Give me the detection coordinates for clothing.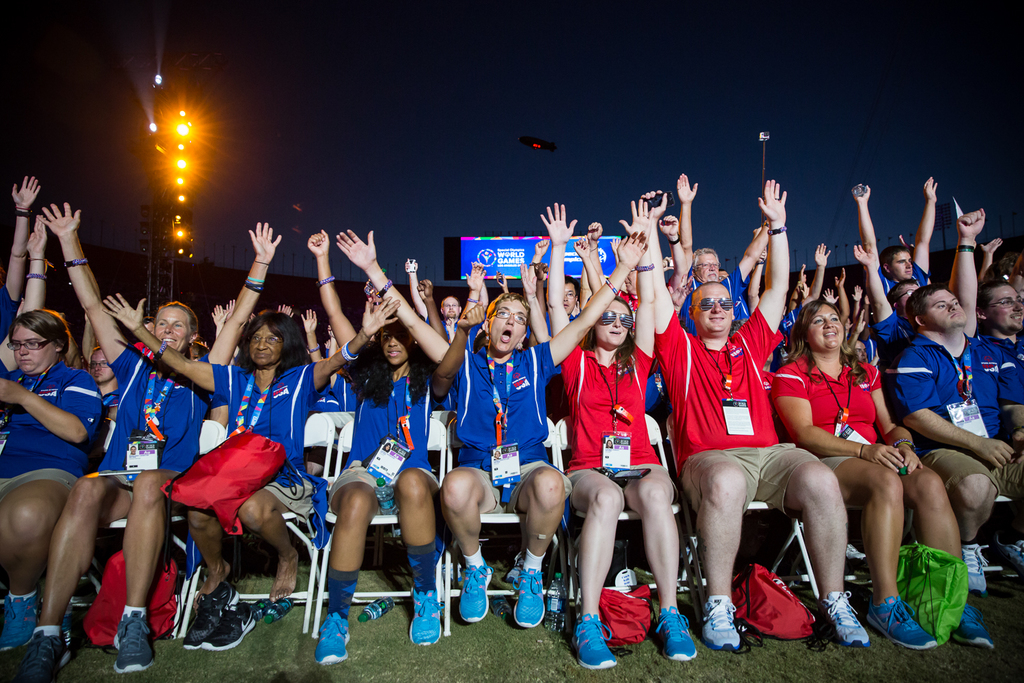
[887,325,1023,504].
